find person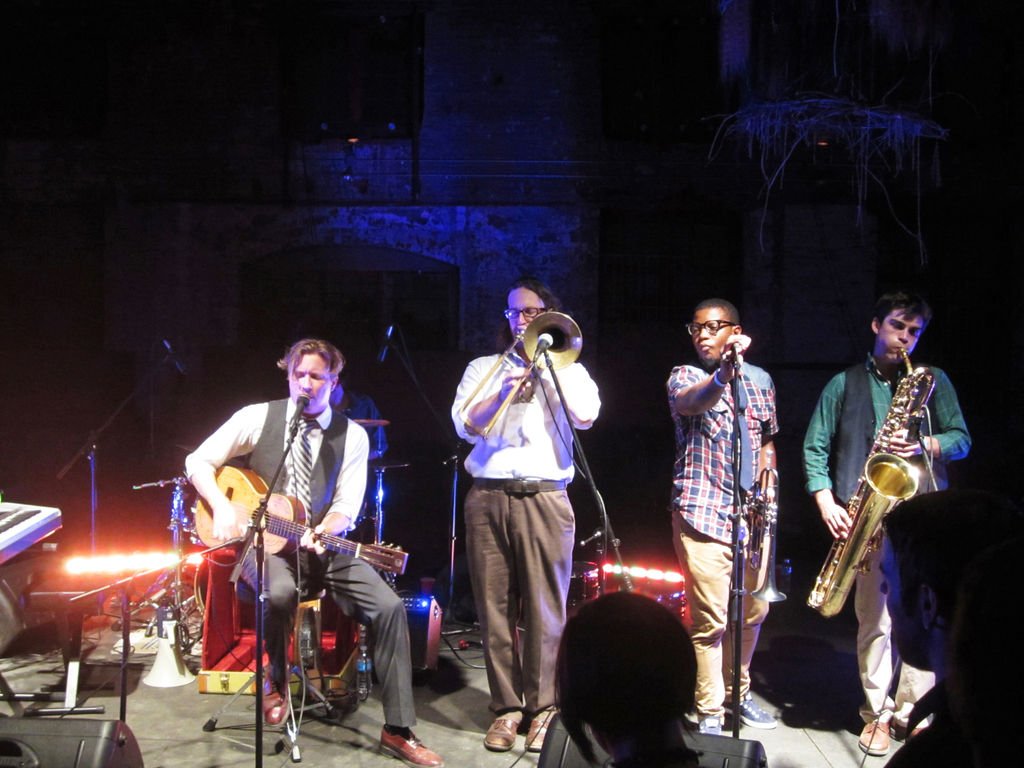
[left=664, top=294, right=788, bottom=741]
